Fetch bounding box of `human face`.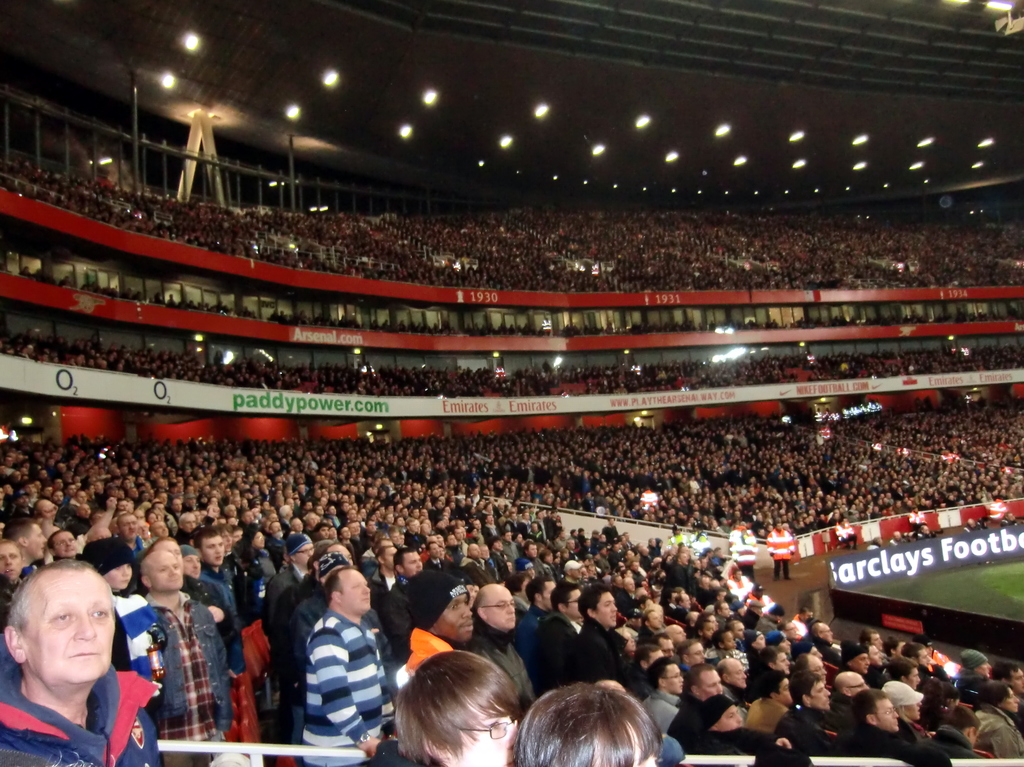
Bbox: {"x1": 776, "y1": 652, "x2": 790, "y2": 674}.
